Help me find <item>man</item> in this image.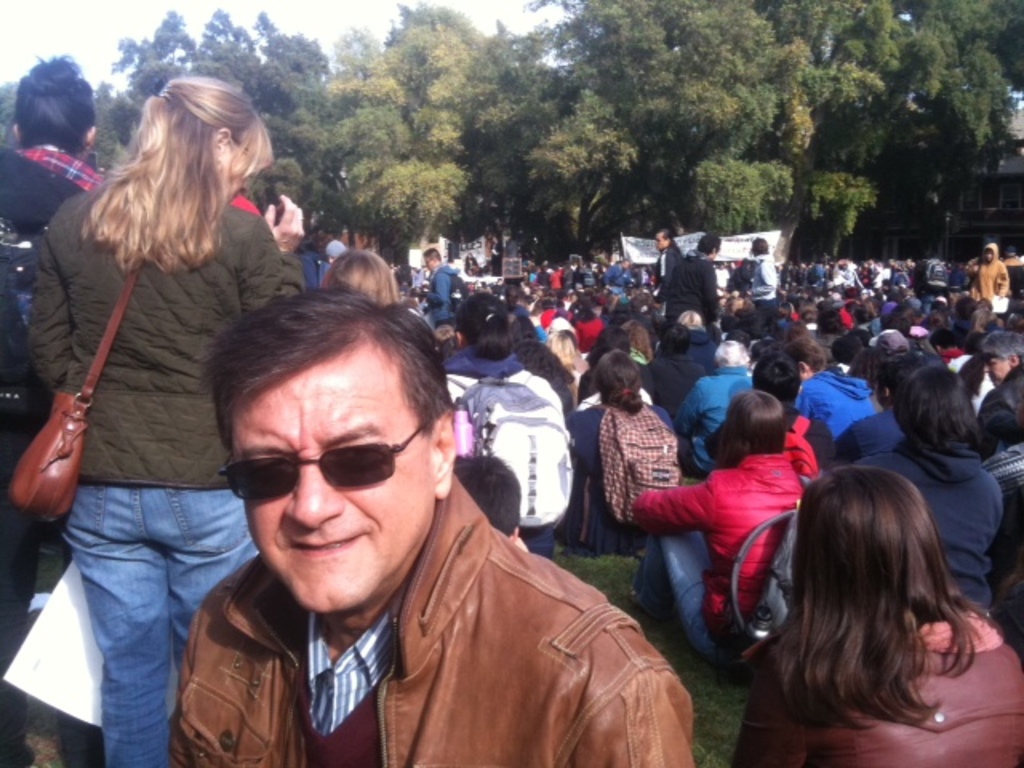
Found it: 90 264 696 749.
